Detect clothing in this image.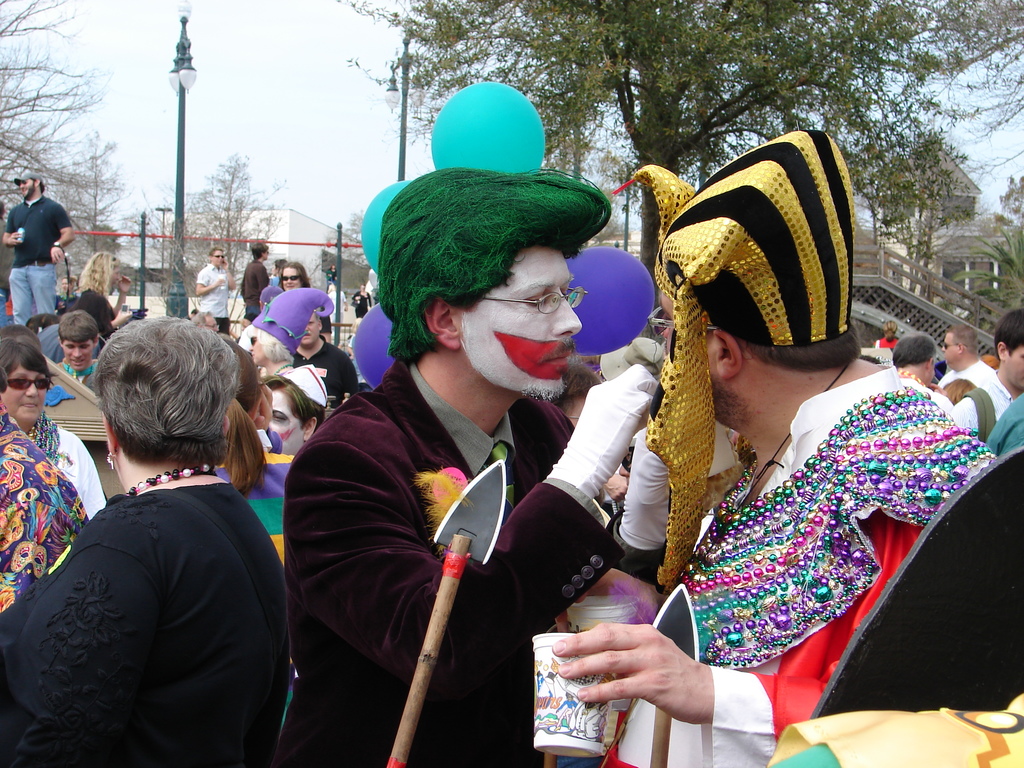
Detection: bbox=[938, 355, 991, 387].
